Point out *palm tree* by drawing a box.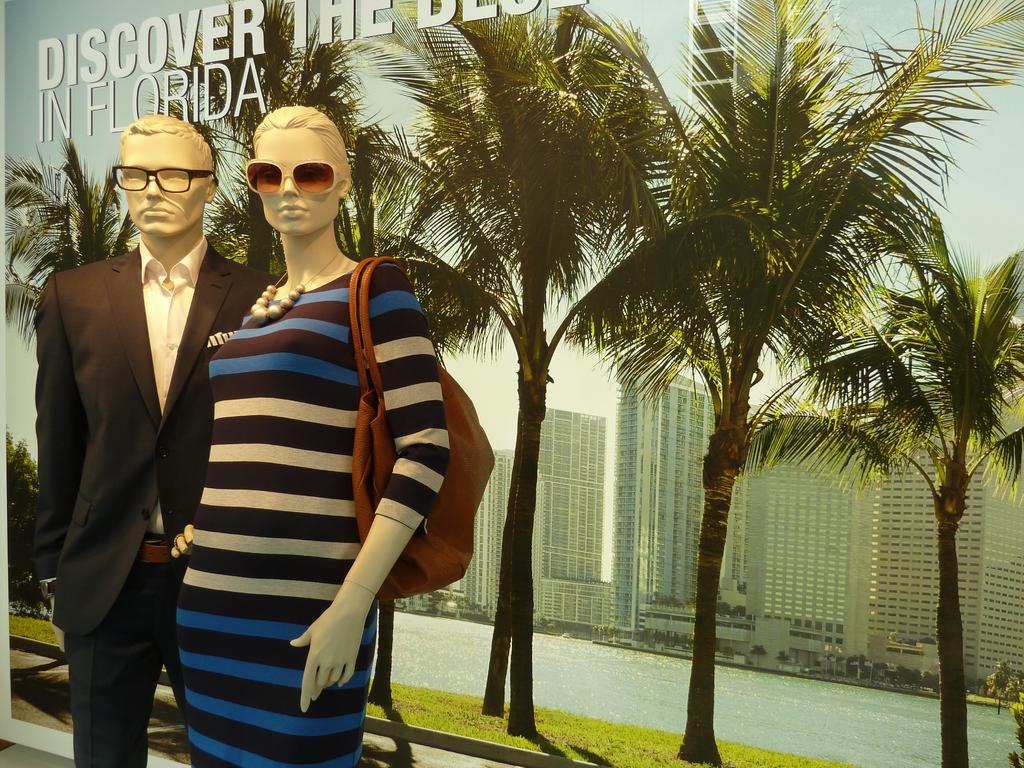
left=188, top=2, right=410, bottom=724.
